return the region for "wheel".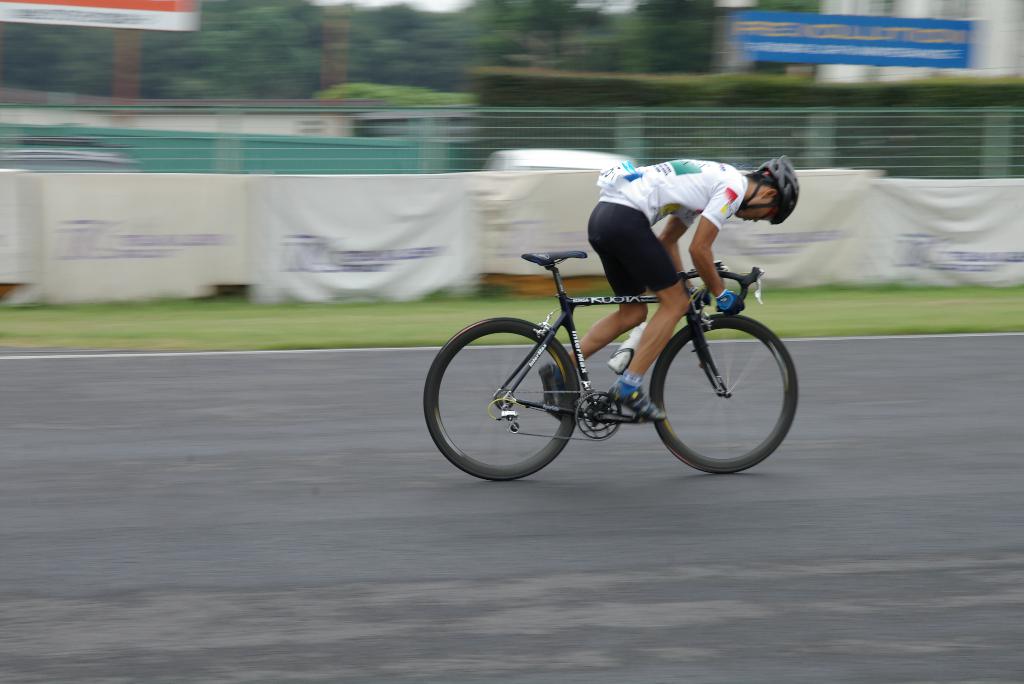
422:316:579:482.
